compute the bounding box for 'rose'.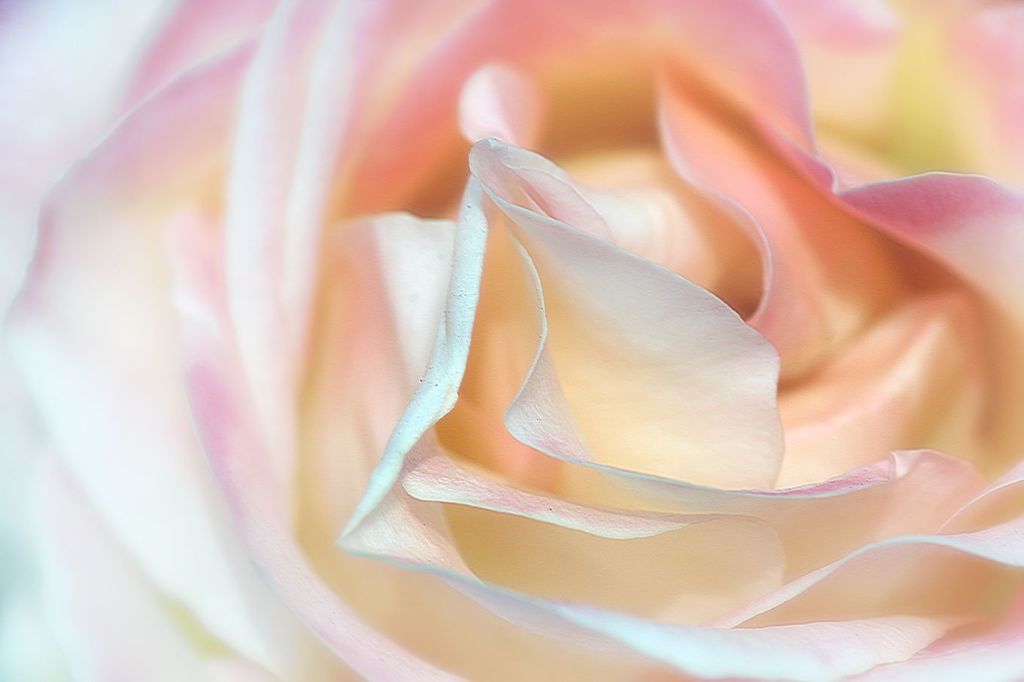
<bbox>0, 0, 1021, 681</bbox>.
